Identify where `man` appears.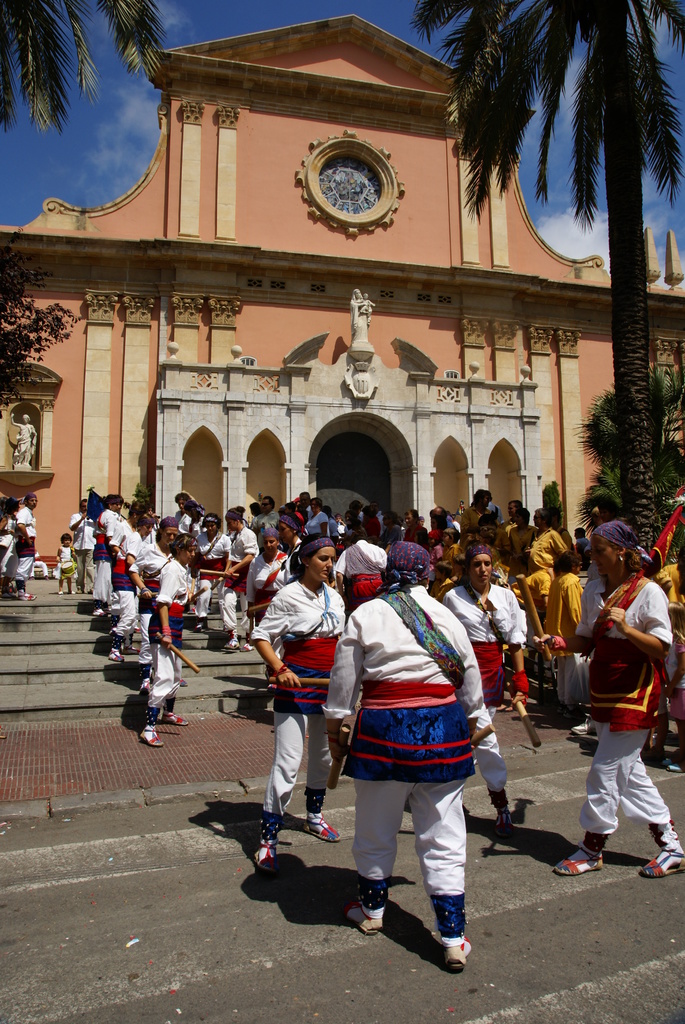
Appears at [260,498,280,522].
